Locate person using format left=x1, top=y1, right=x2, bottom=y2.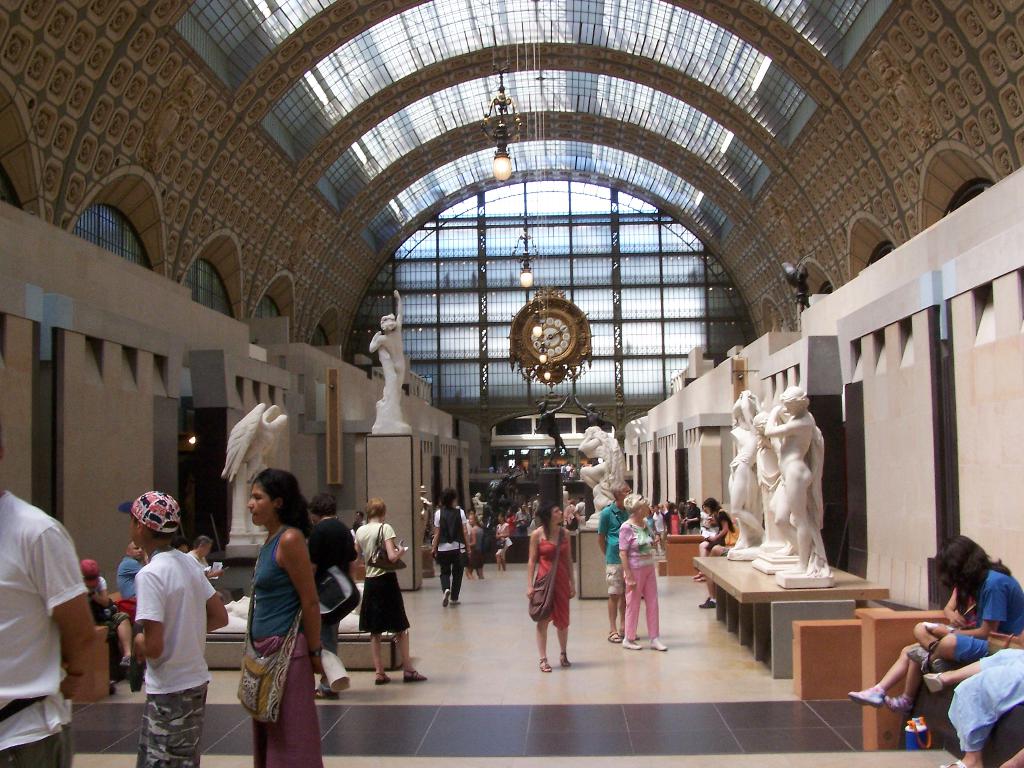
left=749, top=387, right=801, bottom=552.
